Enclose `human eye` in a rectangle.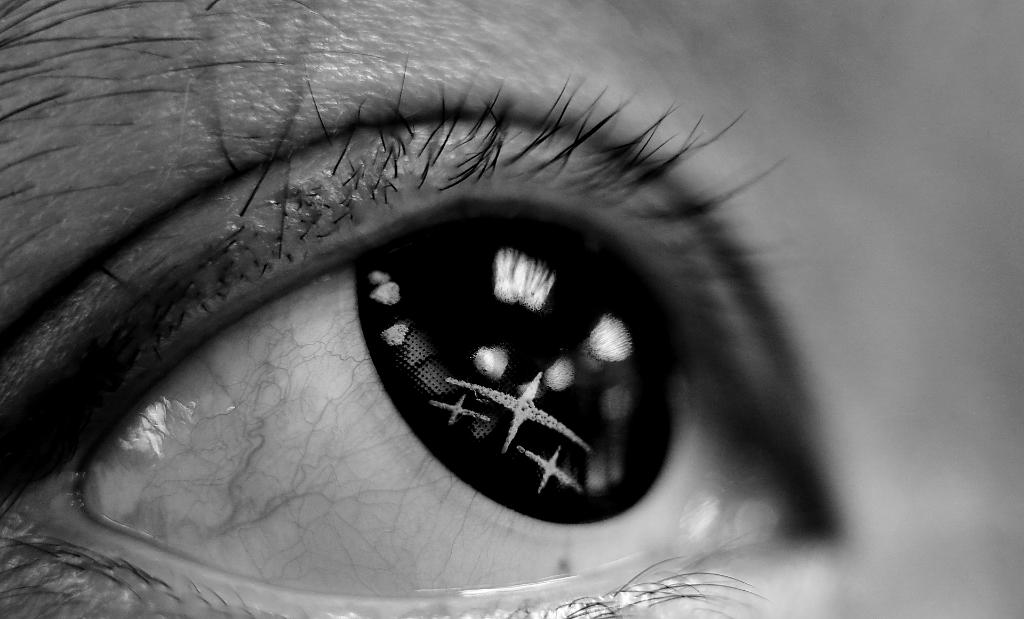
0/45/858/618.
